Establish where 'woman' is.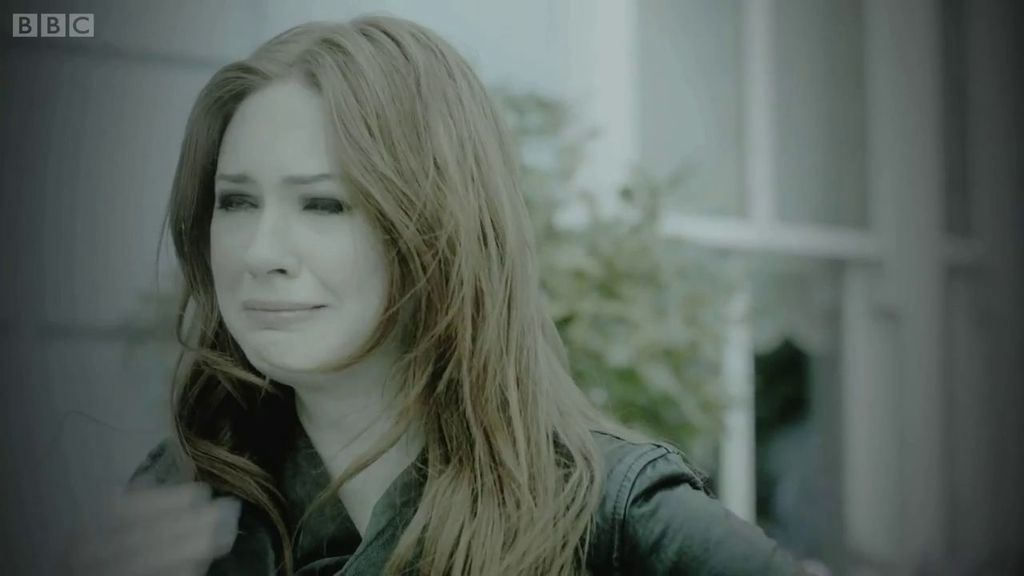
Established at x1=130 y1=14 x2=789 y2=575.
